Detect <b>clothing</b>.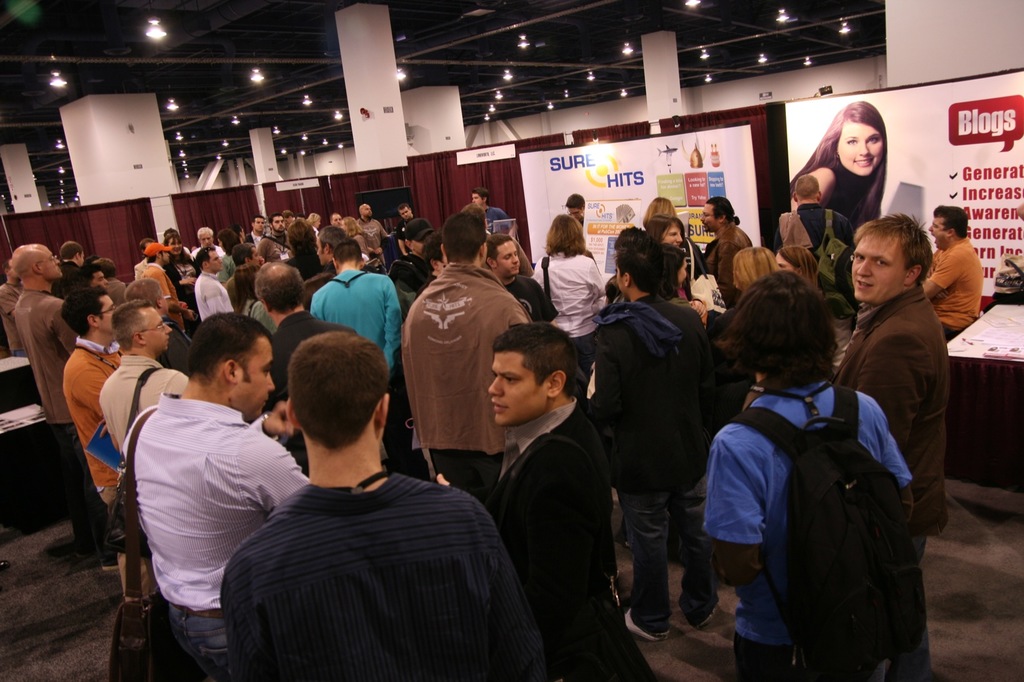
Detected at (146, 267, 171, 303).
